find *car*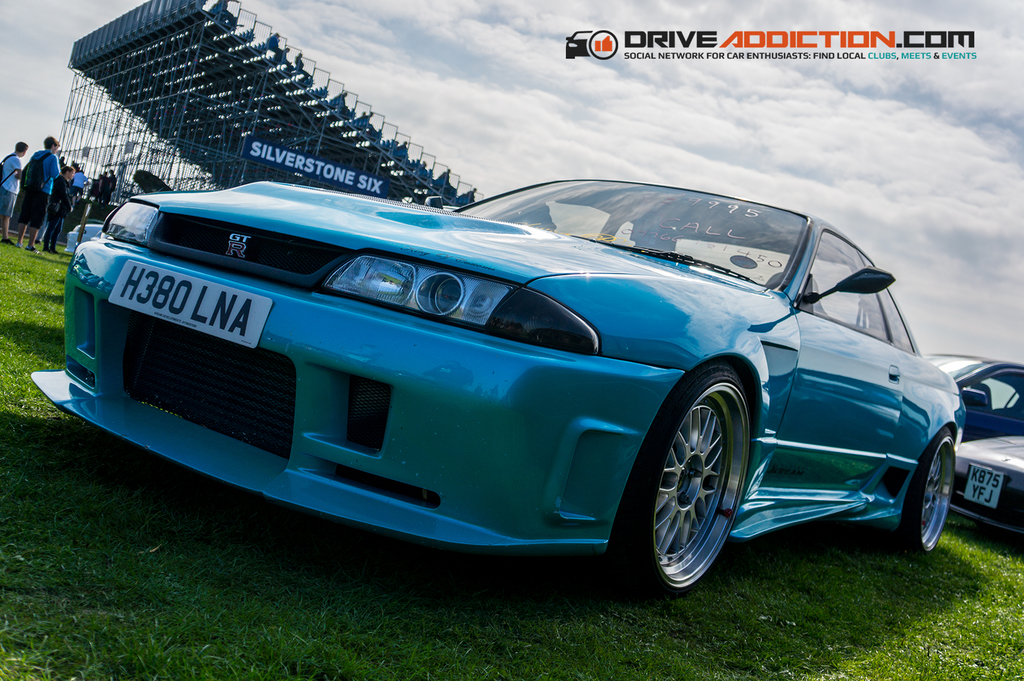
{"x1": 922, "y1": 352, "x2": 1023, "y2": 443}
